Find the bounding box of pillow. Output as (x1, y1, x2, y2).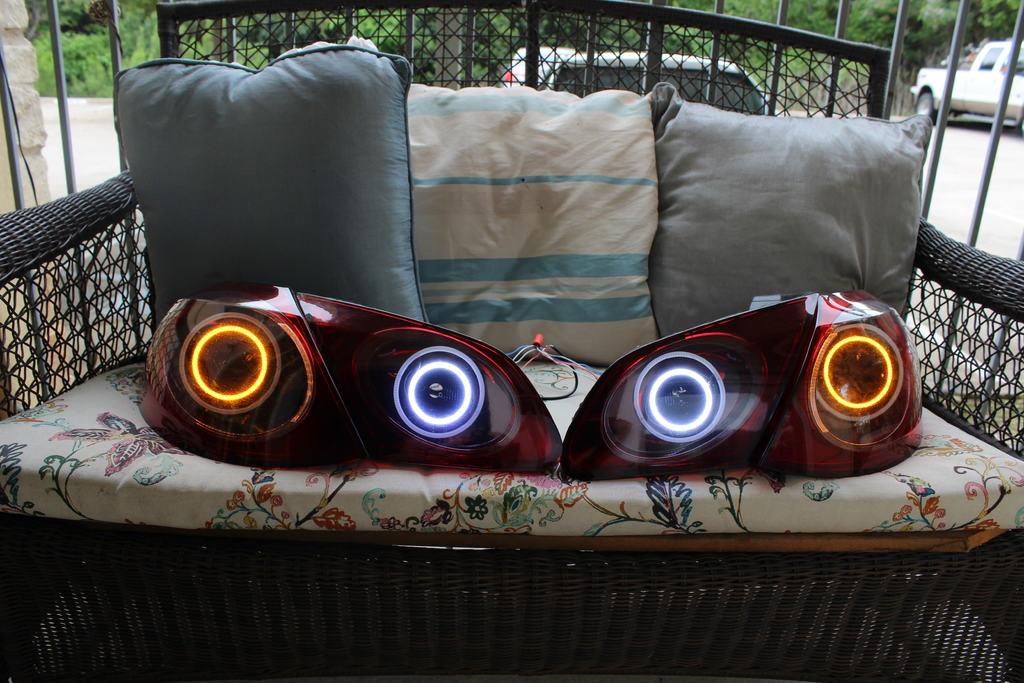
(644, 83, 932, 338).
